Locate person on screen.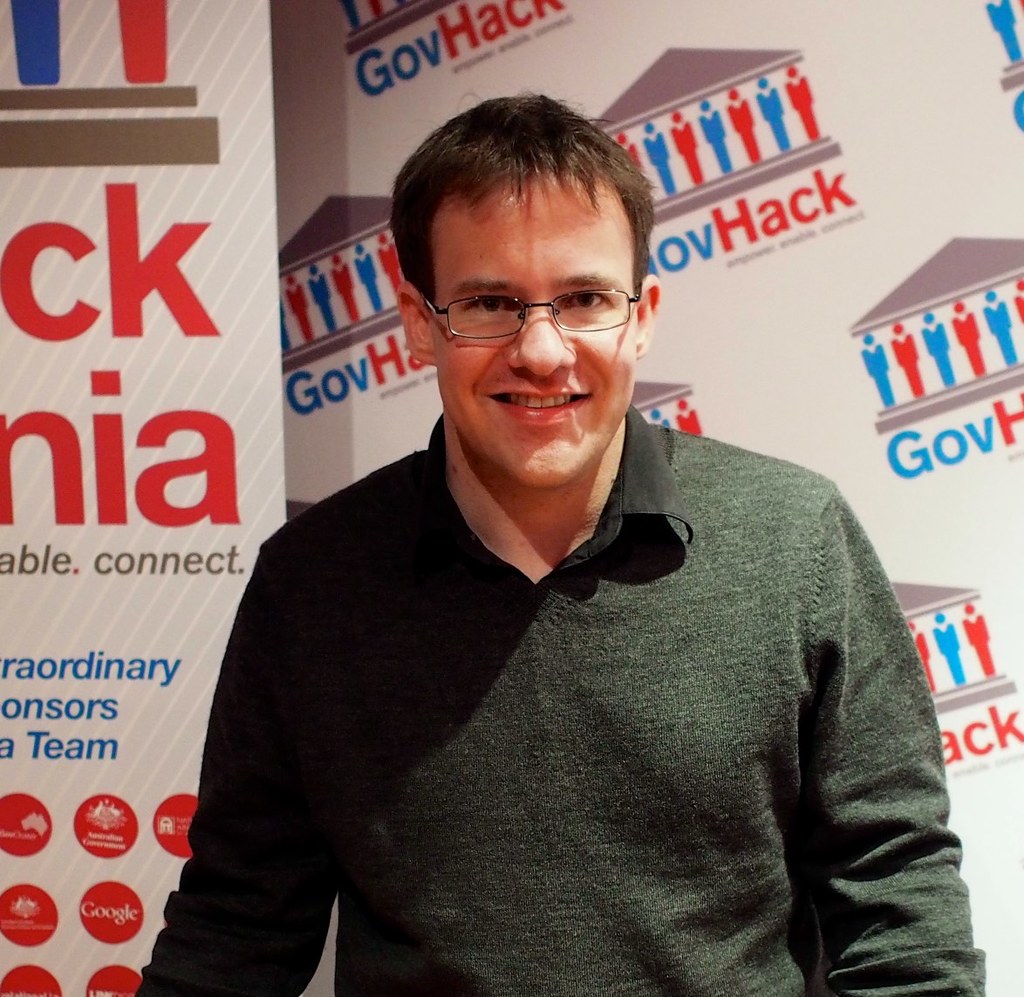
On screen at l=162, t=99, r=953, b=990.
